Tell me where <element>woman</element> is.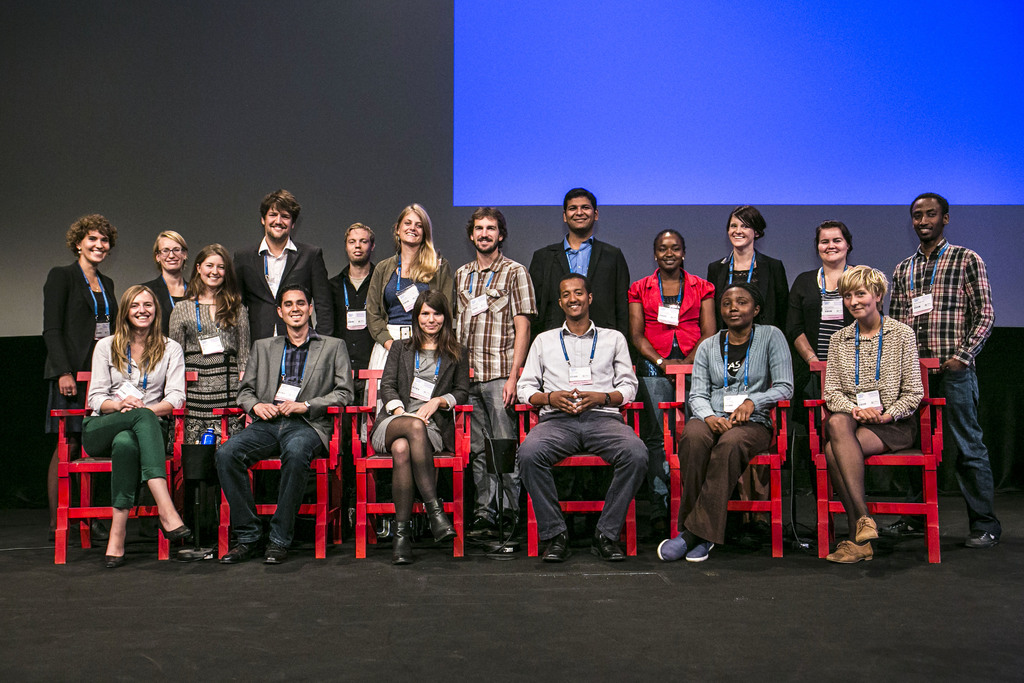
<element>woman</element> is at {"x1": 620, "y1": 226, "x2": 721, "y2": 520}.
